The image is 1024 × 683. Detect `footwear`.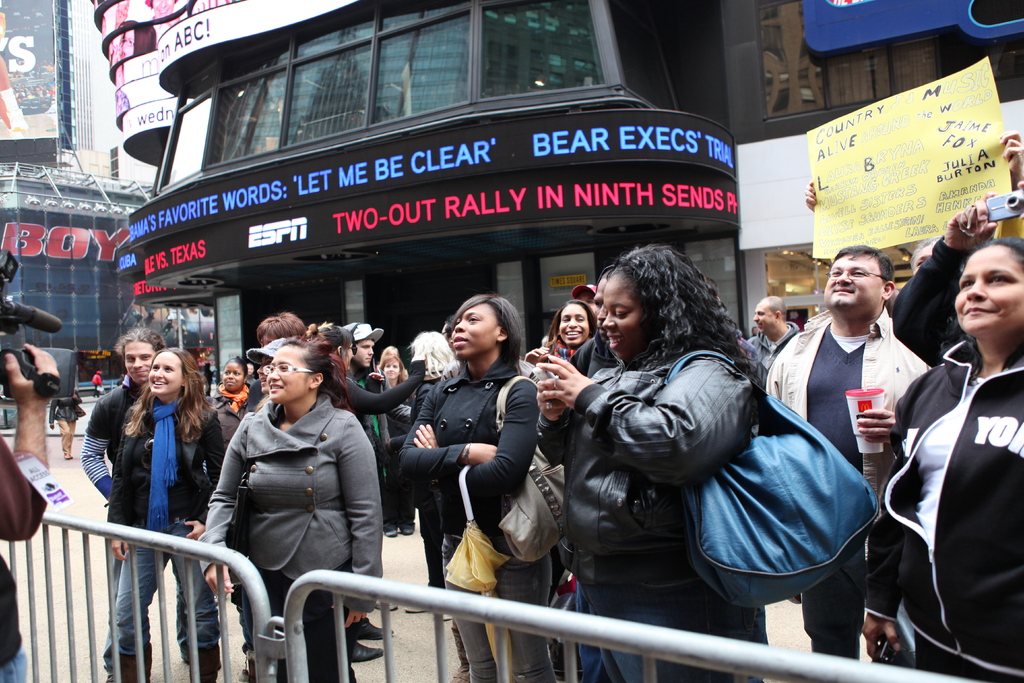
Detection: Rect(403, 605, 422, 609).
